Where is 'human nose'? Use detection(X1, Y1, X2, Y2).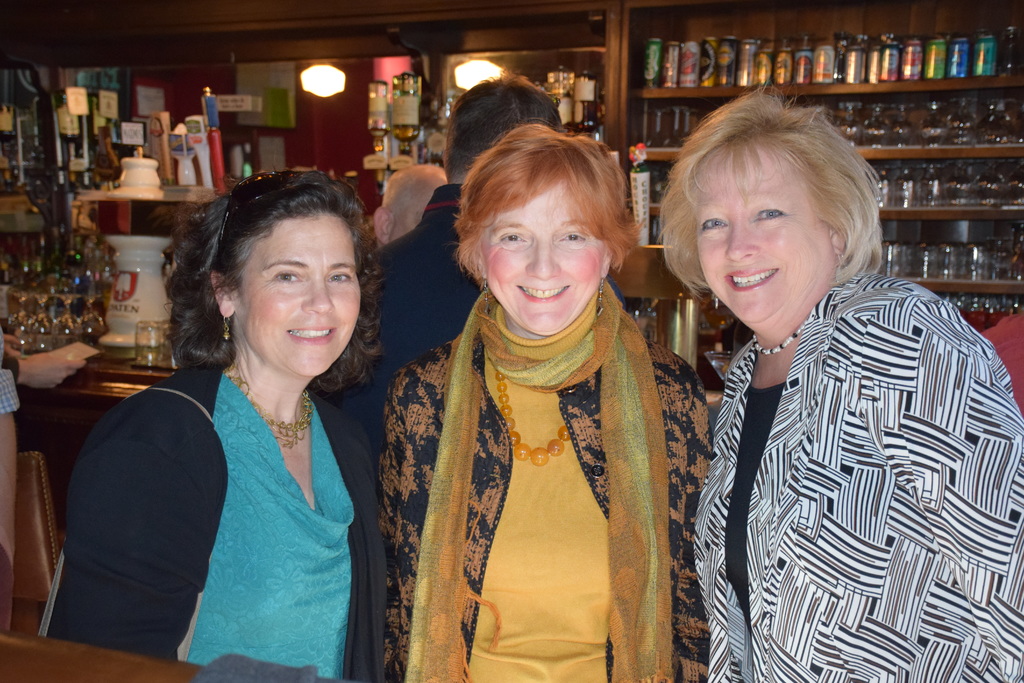
detection(525, 236, 563, 278).
